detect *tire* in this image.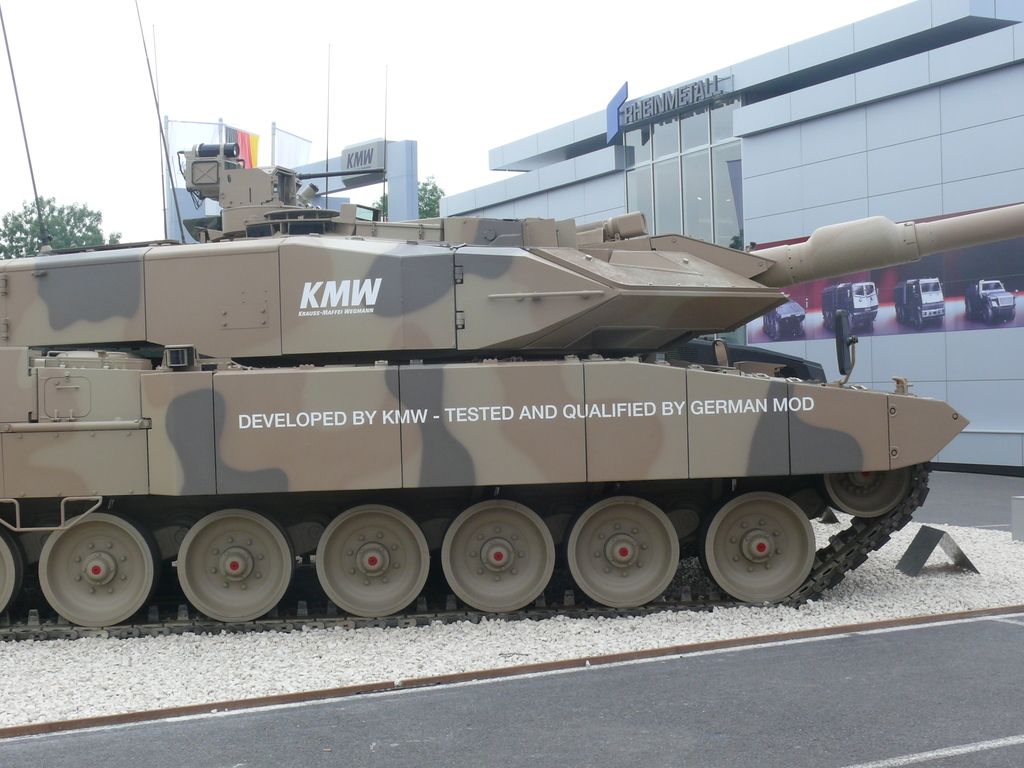
Detection: (565, 495, 682, 609).
